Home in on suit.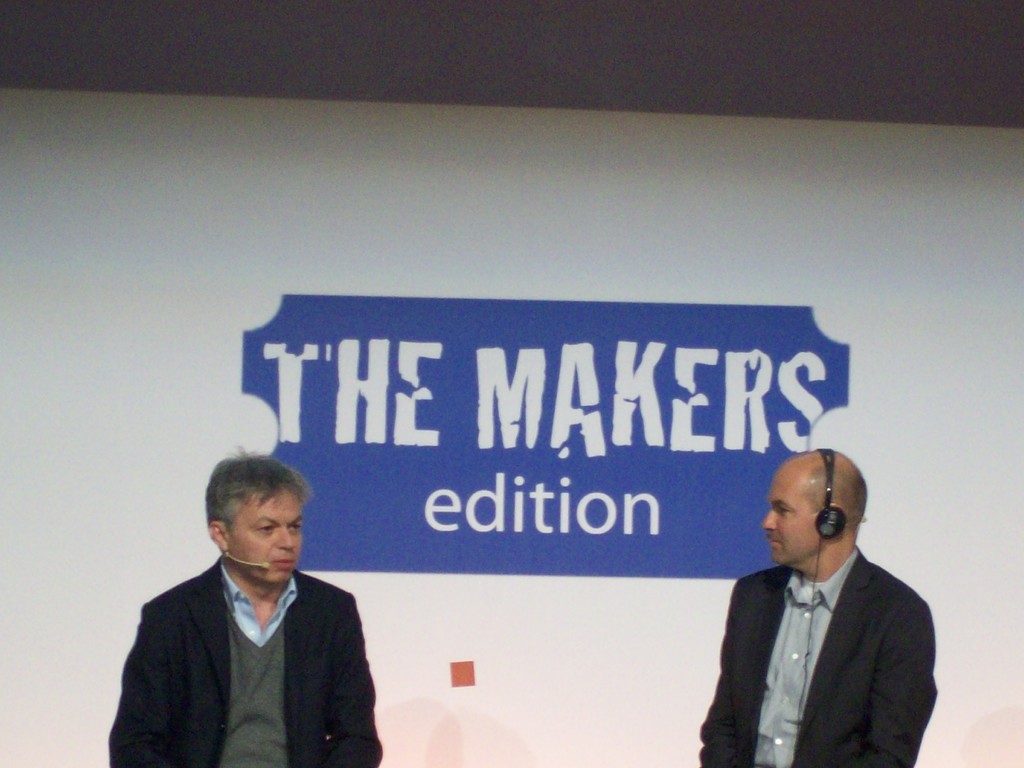
Homed in at bbox=[700, 546, 935, 767].
